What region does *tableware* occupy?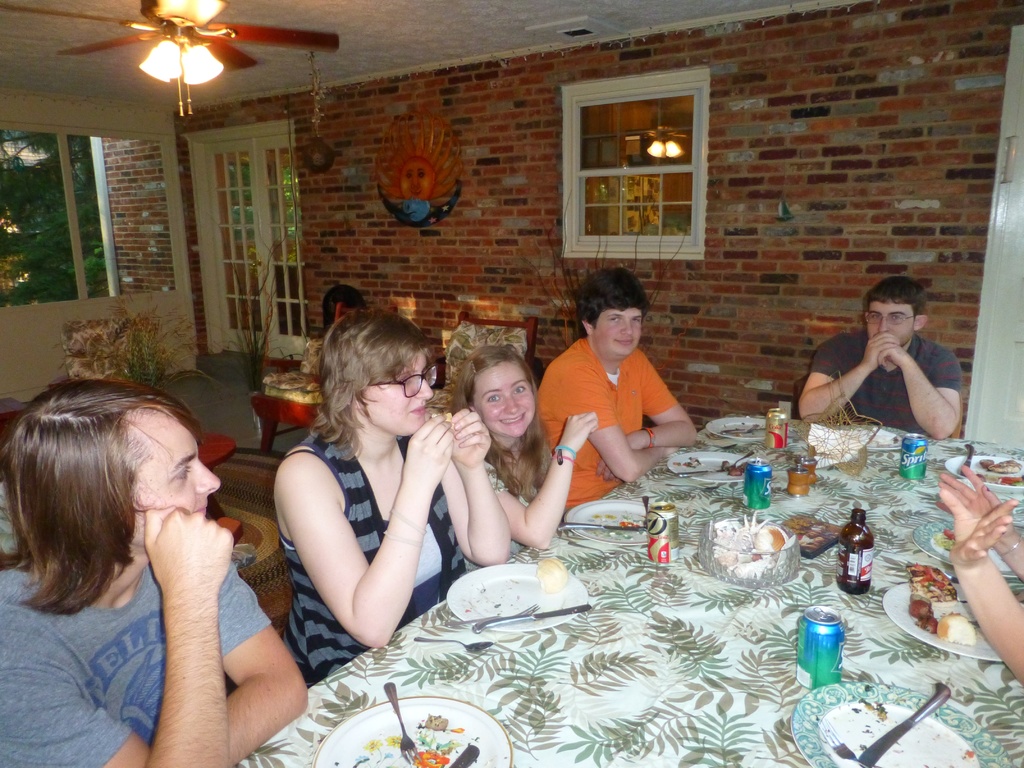
{"x1": 564, "y1": 498, "x2": 653, "y2": 545}.
